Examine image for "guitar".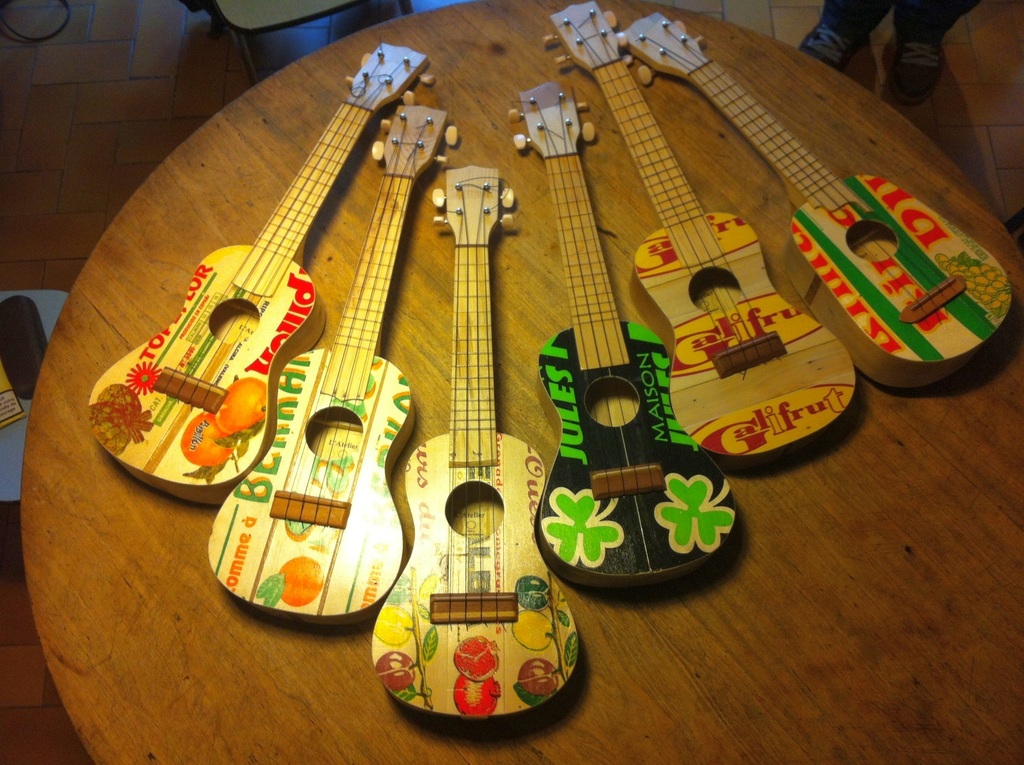
Examination result: {"left": 369, "top": 162, "right": 580, "bottom": 734}.
